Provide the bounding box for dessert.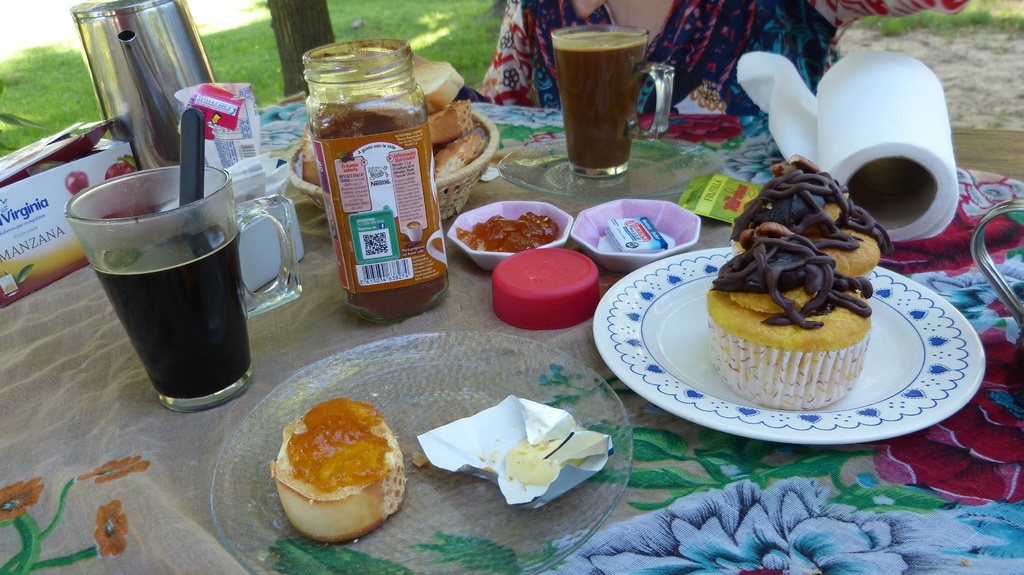
(671, 223, 895, 429).
